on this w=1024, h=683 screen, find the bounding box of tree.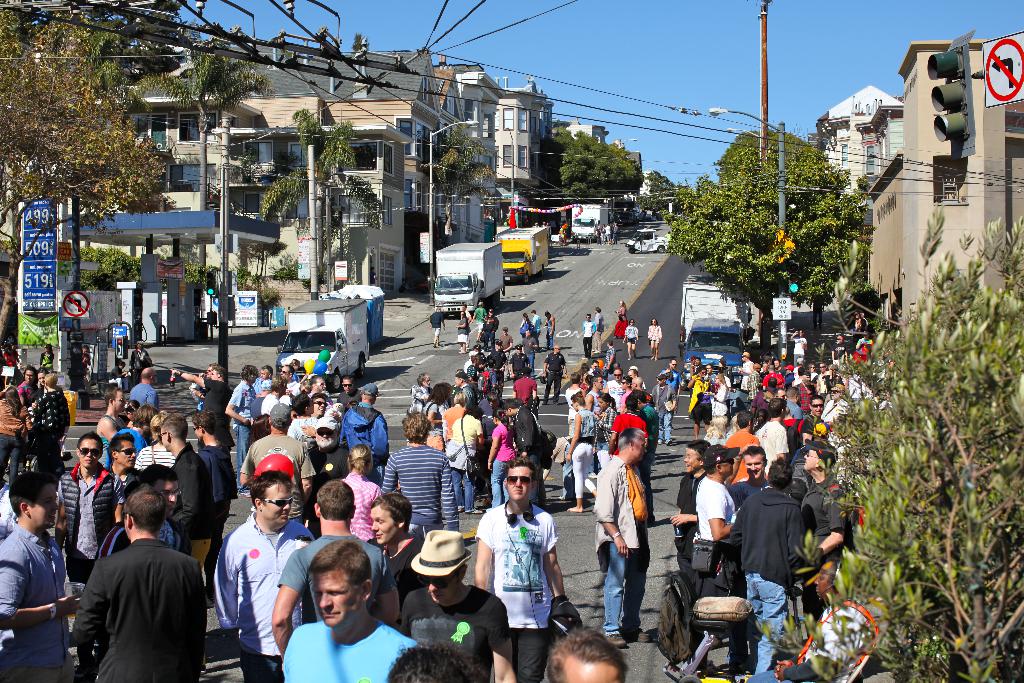
Bounding box: 828/201/1023/682.
